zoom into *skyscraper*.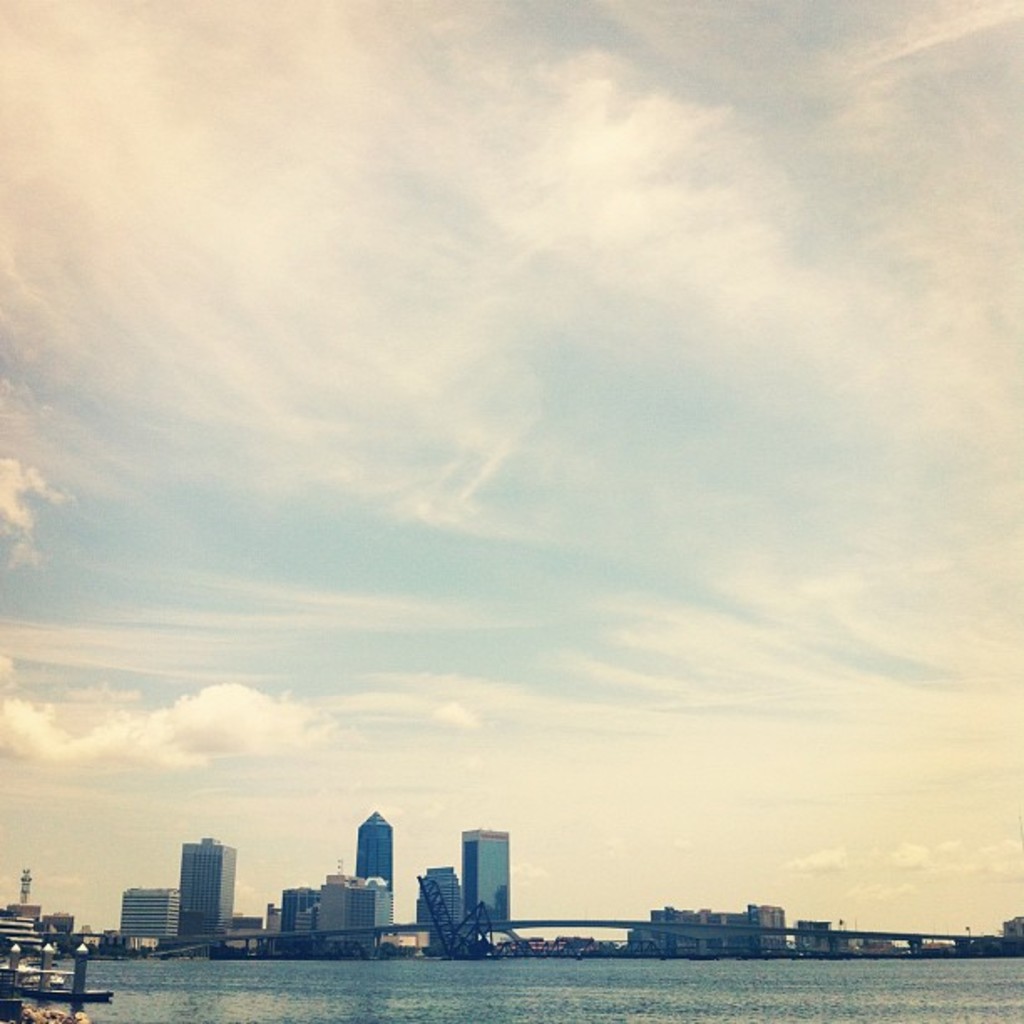
Zoom target: box=[455, 825, 517, 935].
